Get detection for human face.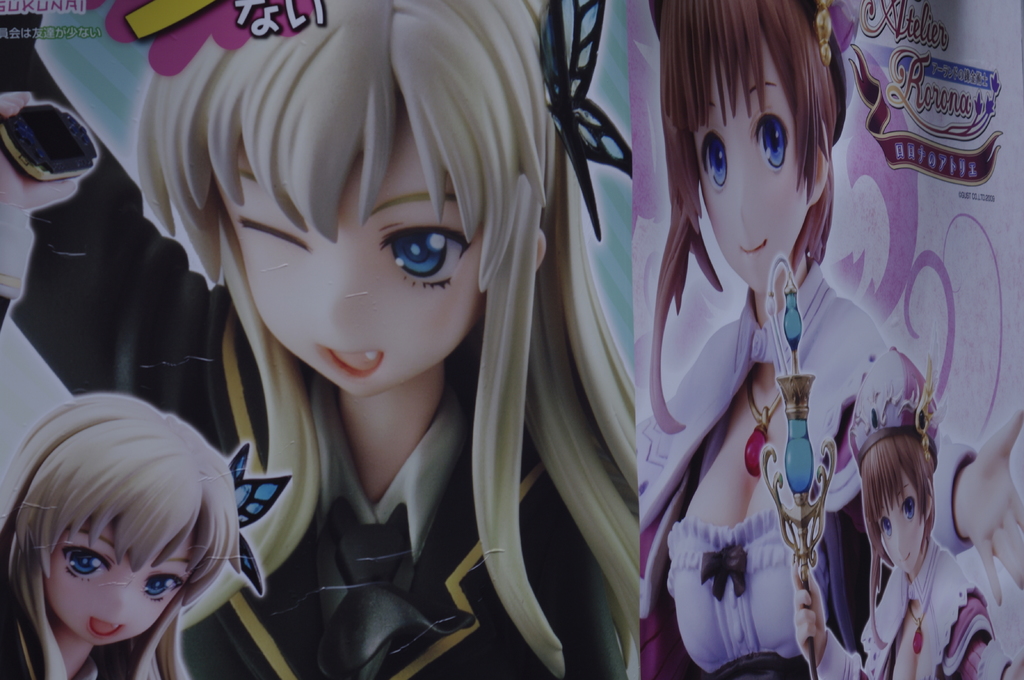
Detection: [left=44, top=518, right=200, bottom=646].
